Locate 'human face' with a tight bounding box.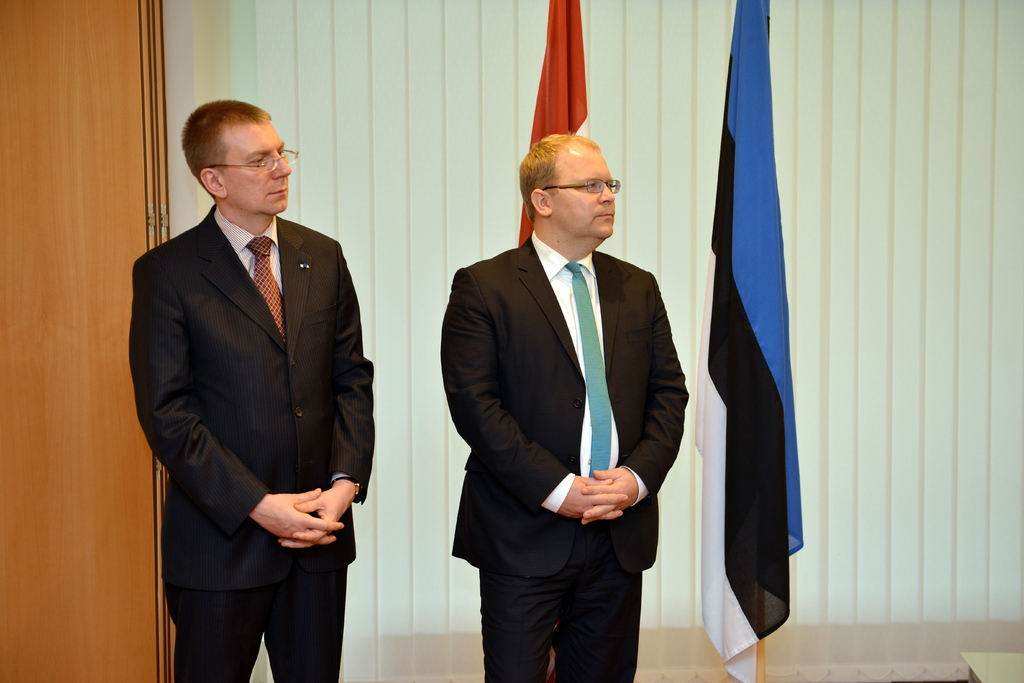
(x1=544, y1=142, x2=615, y2=238).
